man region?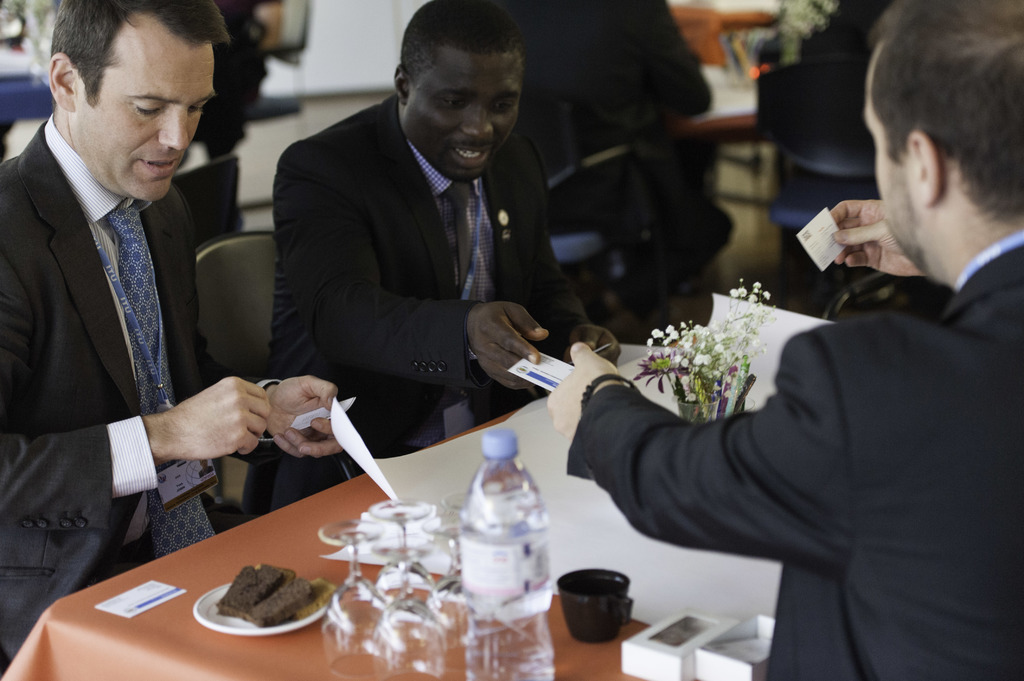
<bbox>544, 0, 1023, 680</bbox>
